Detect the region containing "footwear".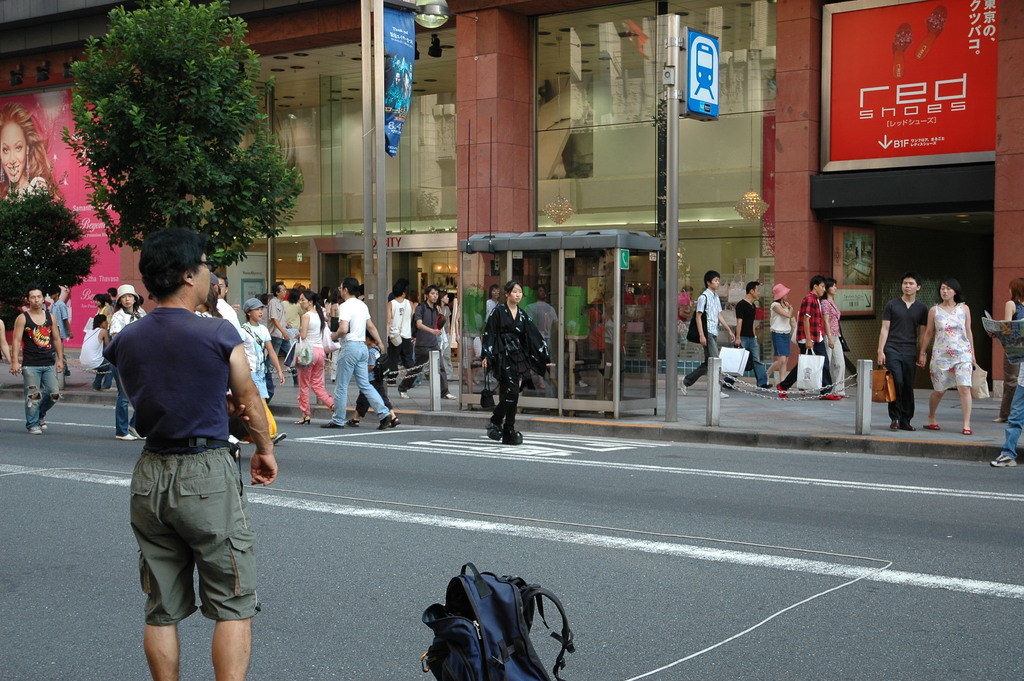
502:431:521:445.
